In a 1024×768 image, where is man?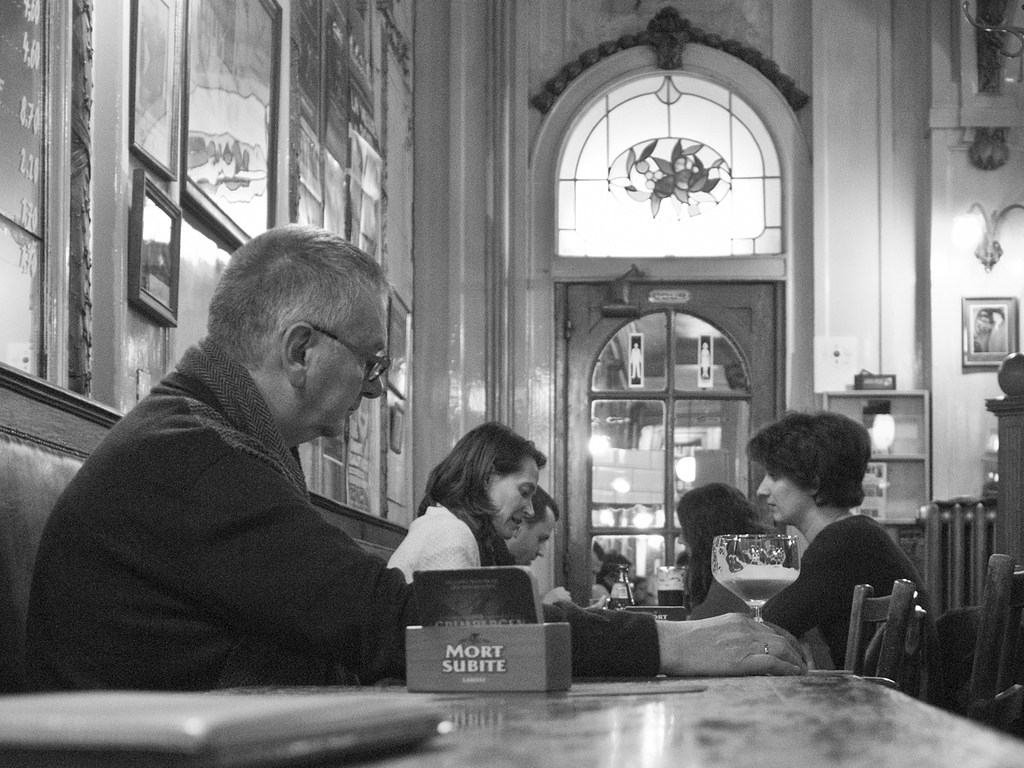
500/487/559/572.
